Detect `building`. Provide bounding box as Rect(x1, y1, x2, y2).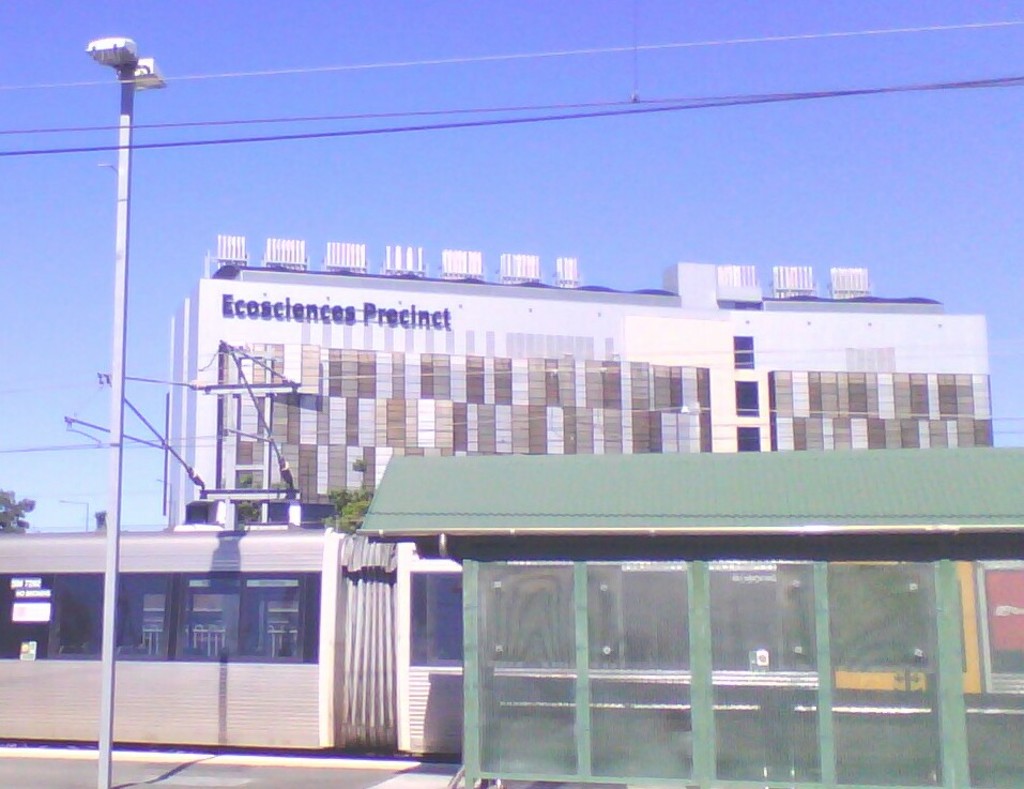
Rect(164, 233, 997, 537).
